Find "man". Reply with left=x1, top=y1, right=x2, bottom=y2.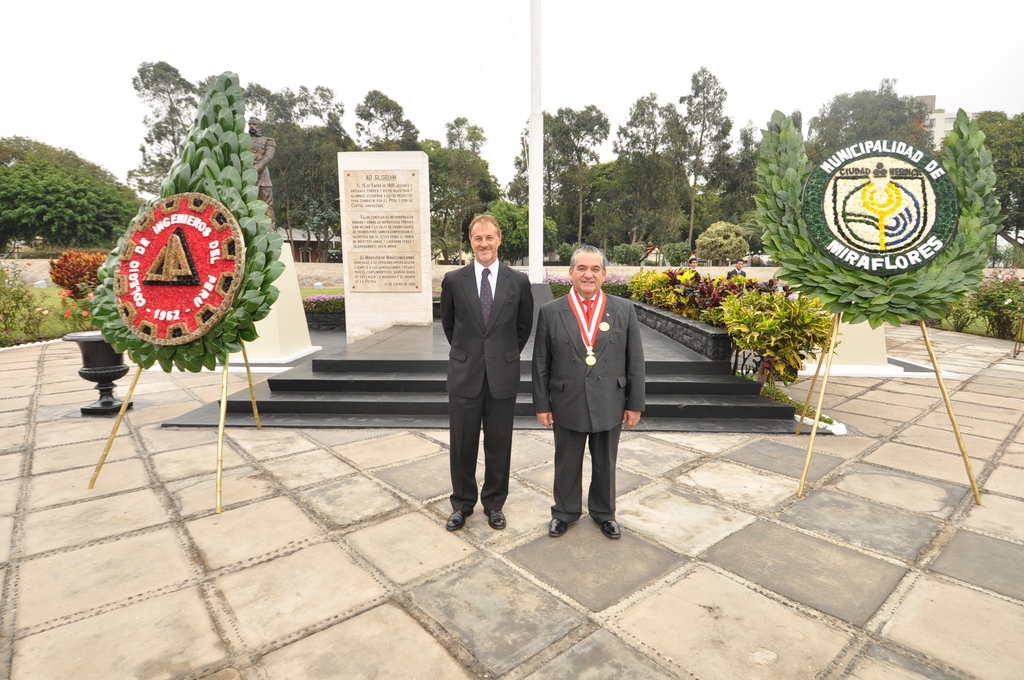
left=441, top=214, right=533, bottom=531.
